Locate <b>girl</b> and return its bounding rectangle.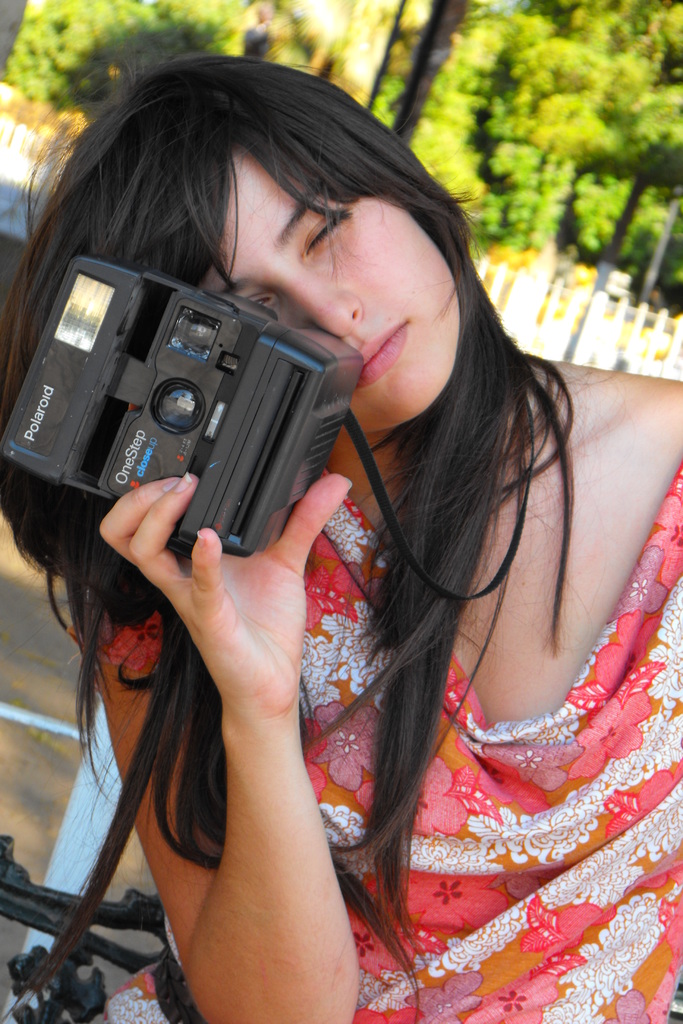
[0,50,682,1023].
